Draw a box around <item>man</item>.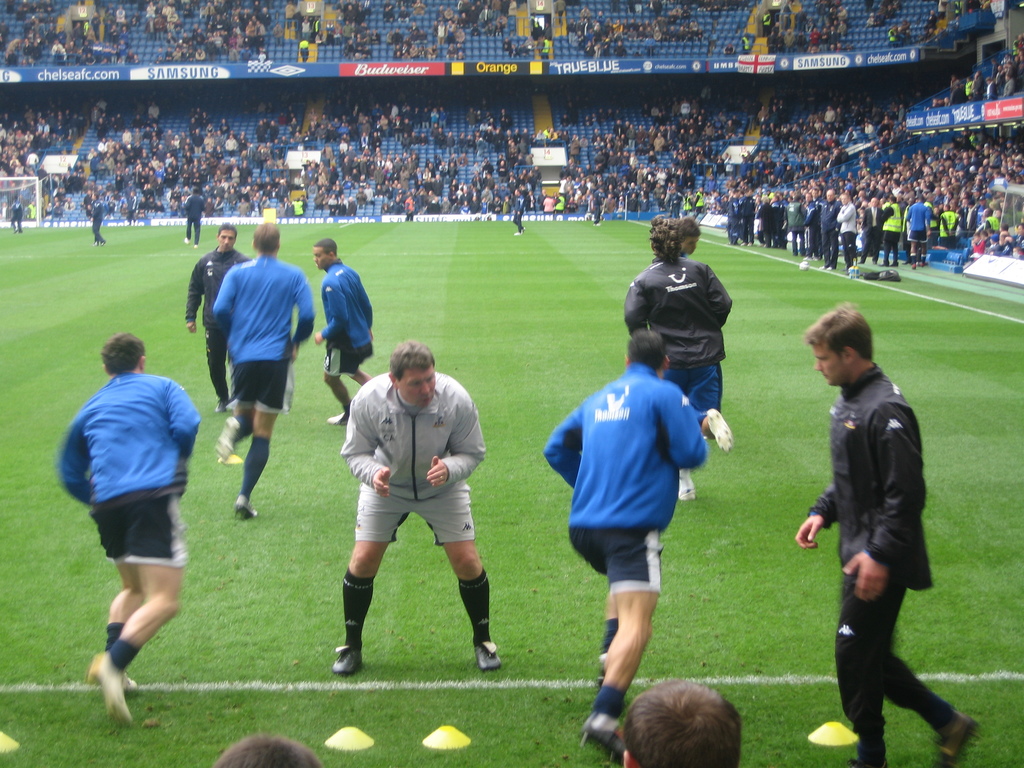
rect(799, 309, 955, 748).
